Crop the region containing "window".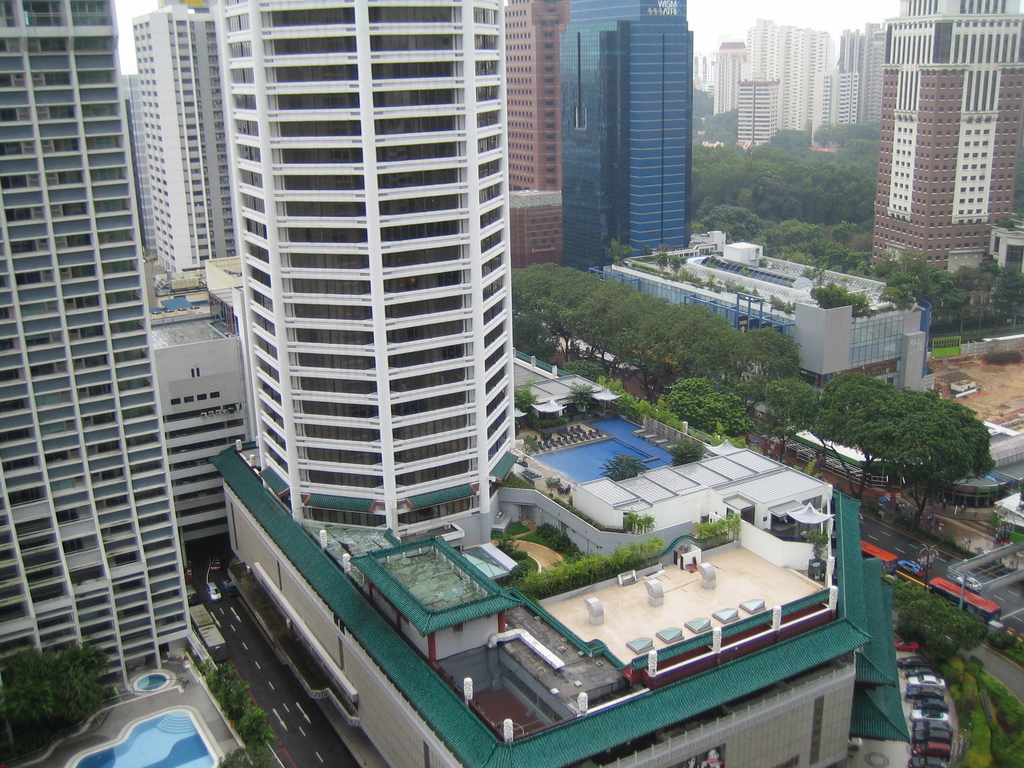
Crop region: [264,441,288,478].
